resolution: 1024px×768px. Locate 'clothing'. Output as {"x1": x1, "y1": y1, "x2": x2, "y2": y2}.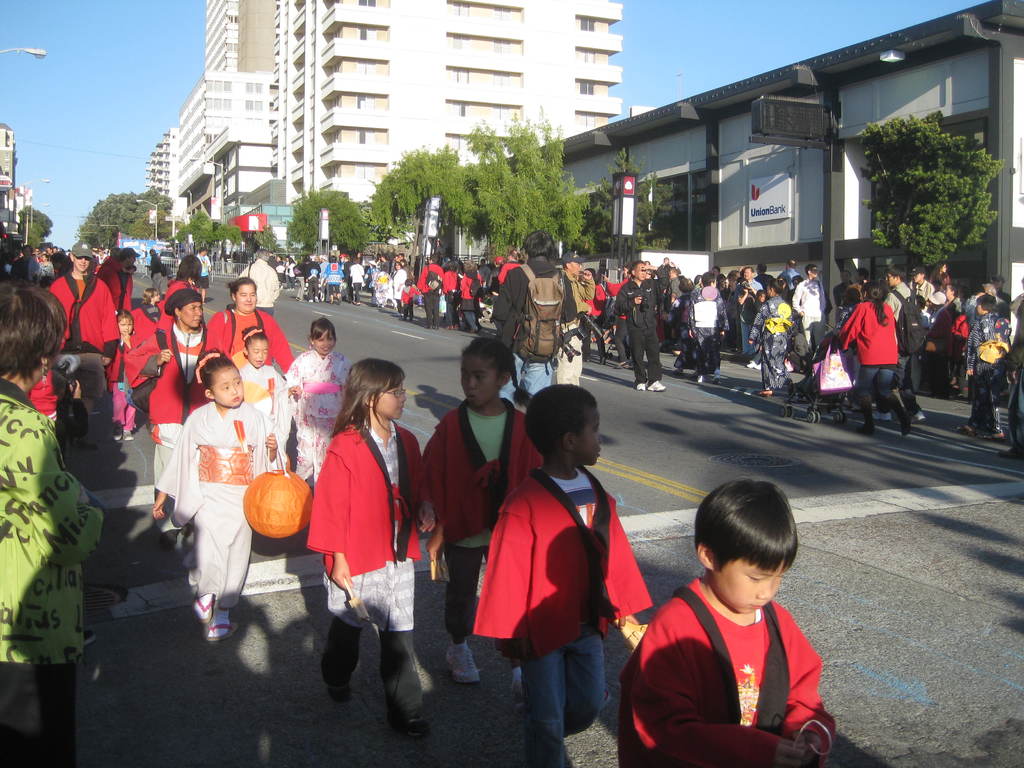
{"x1": 119, "y1": 319, "x2": 234, "y2": 495}.
